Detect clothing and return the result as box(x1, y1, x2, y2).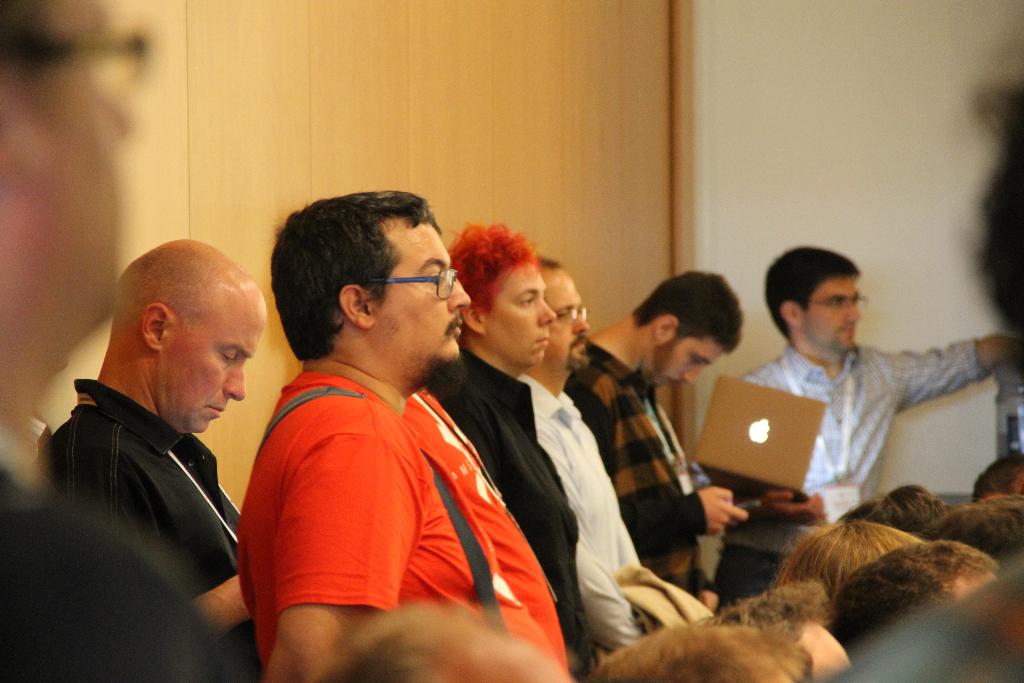
box(243, 326, 515, 658).
